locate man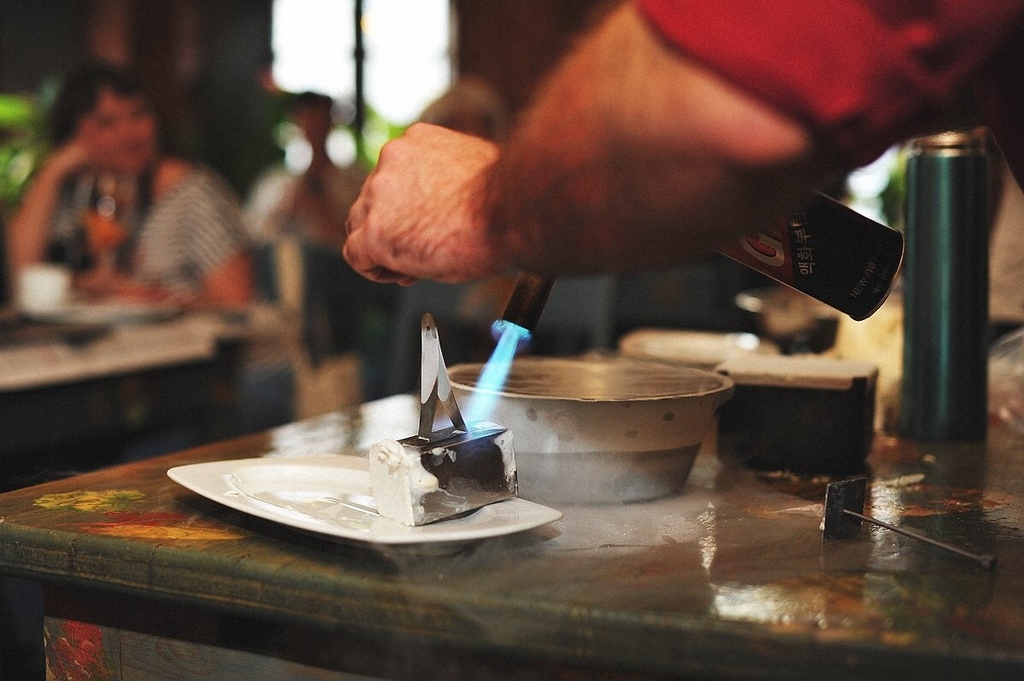
x1=335, y1=0, x2=1023, y2=293
